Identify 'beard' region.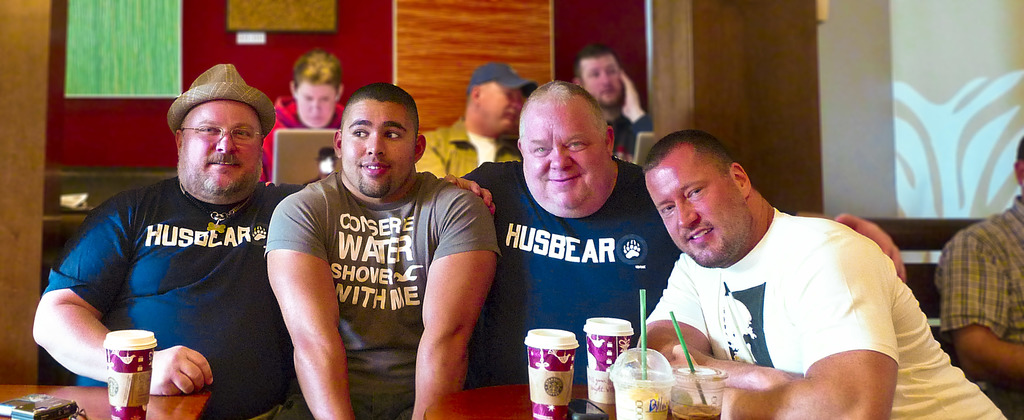
Region: 362, 165, 388, 197.
